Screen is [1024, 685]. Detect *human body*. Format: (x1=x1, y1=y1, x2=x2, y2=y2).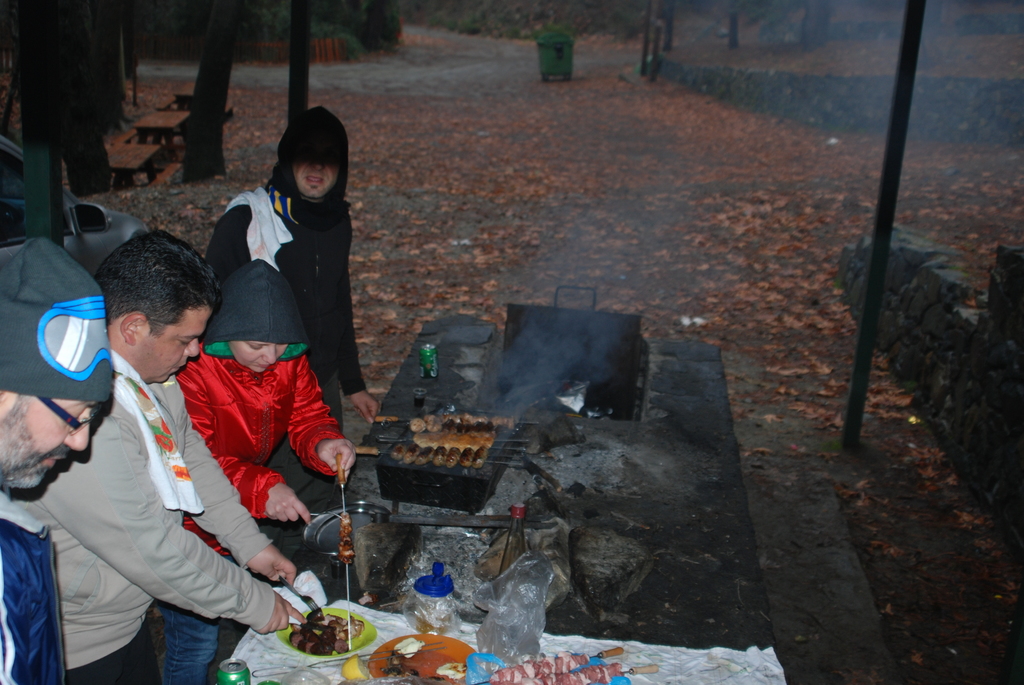
(x1=0, y1=496, x2=72, y2=684).
